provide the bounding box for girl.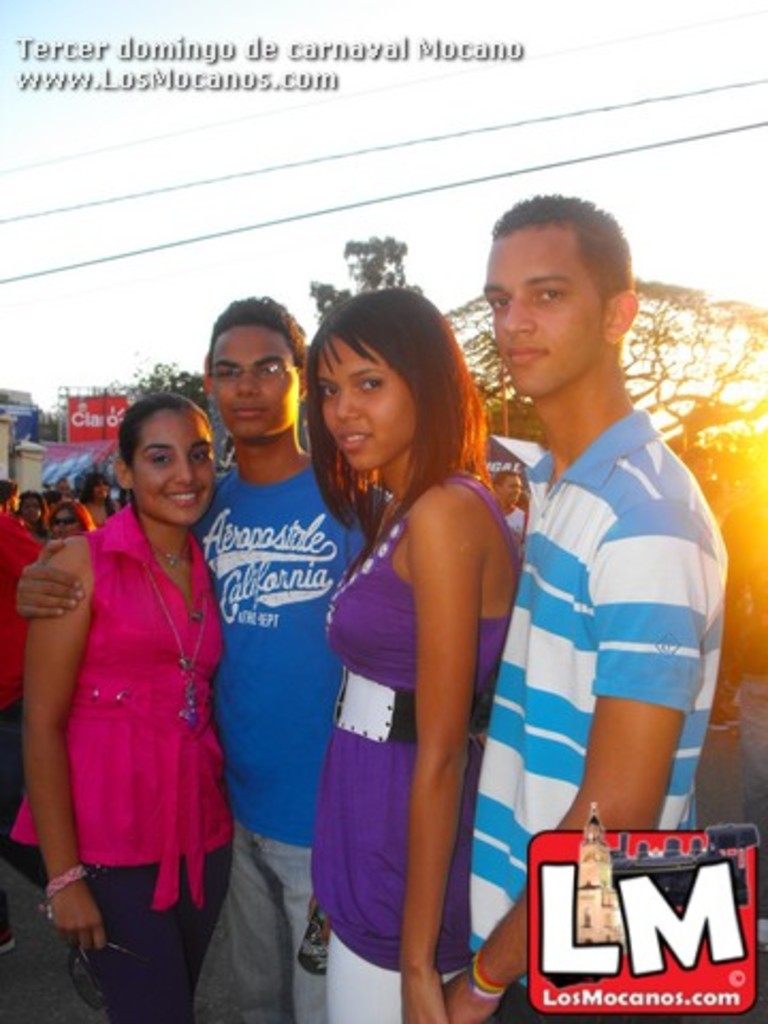
left=305, top=284, right=521, bottom=1022.
